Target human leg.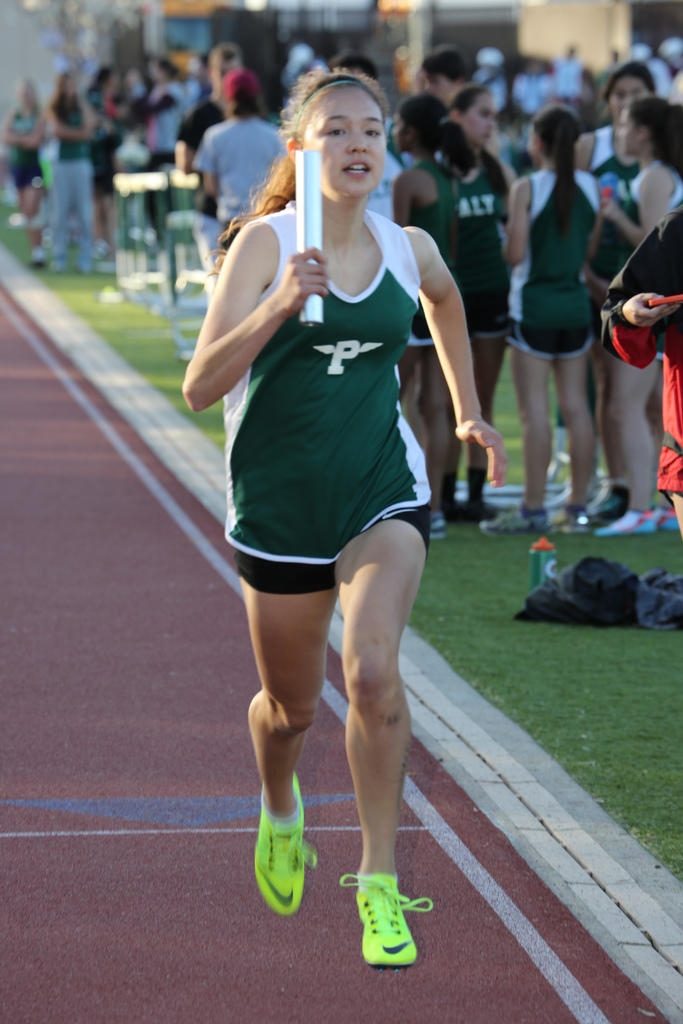
Target region: (334,514,429,961).
